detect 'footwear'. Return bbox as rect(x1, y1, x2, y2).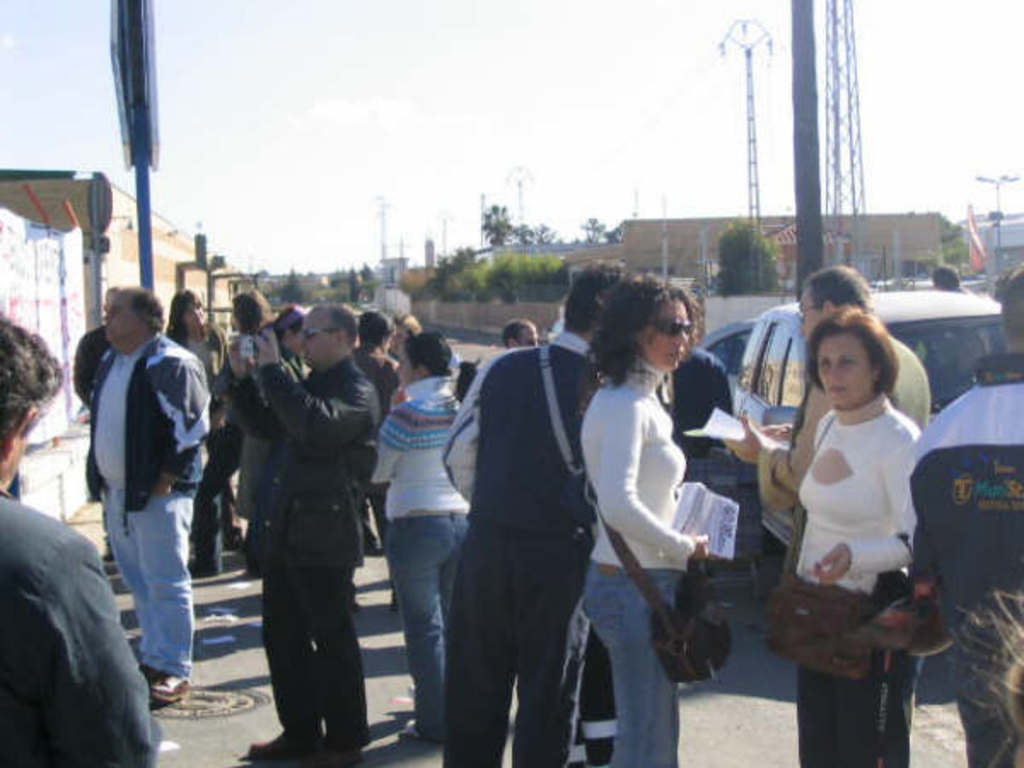
rect(222, 529, 251, 555).
